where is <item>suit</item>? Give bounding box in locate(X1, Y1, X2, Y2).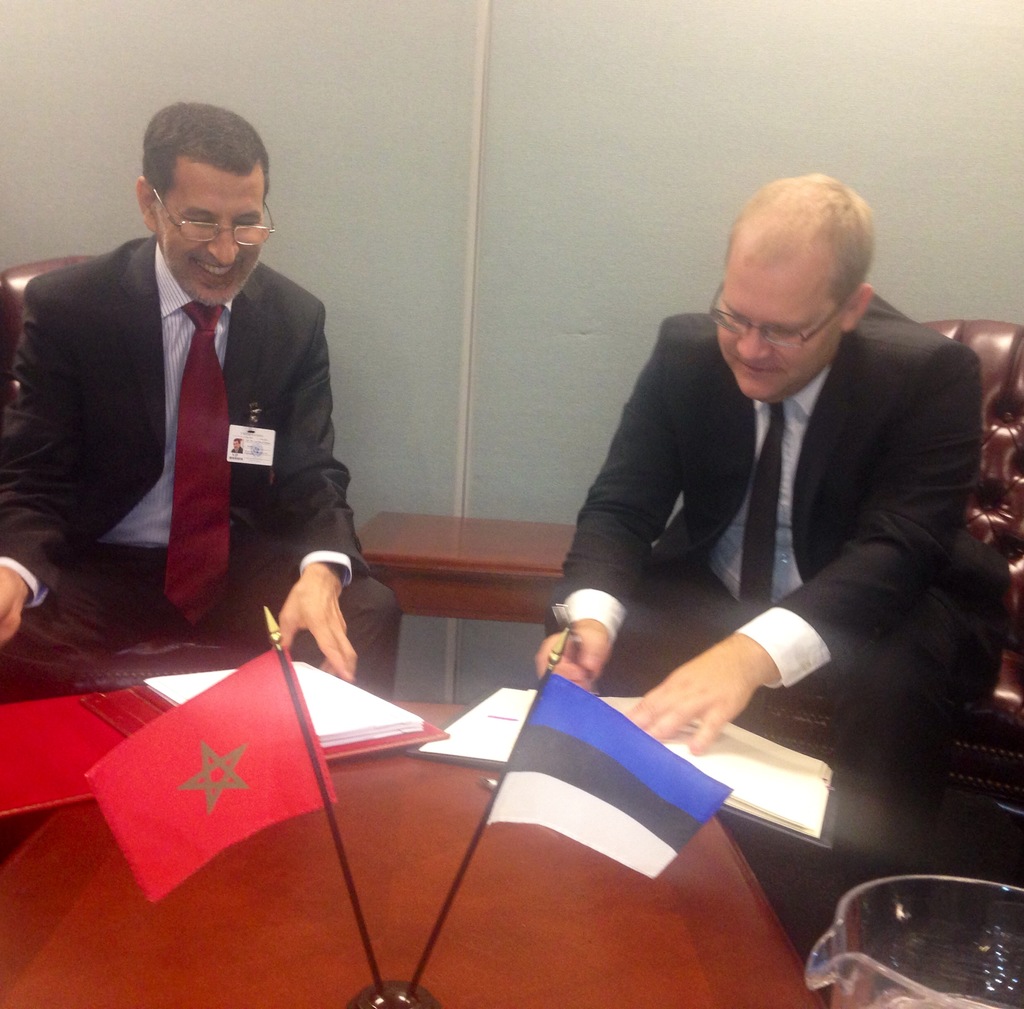
locate(33, 156, 363, 714).
